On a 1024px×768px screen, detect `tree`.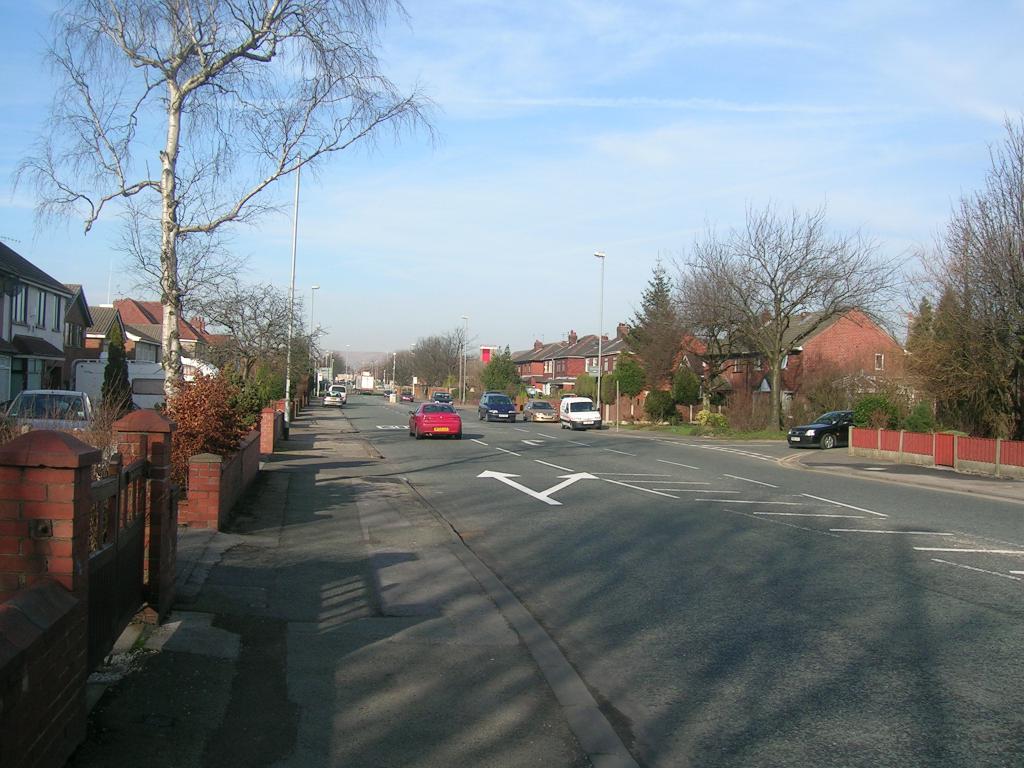
x1=193, y1=286, x2=332, y2=395.
